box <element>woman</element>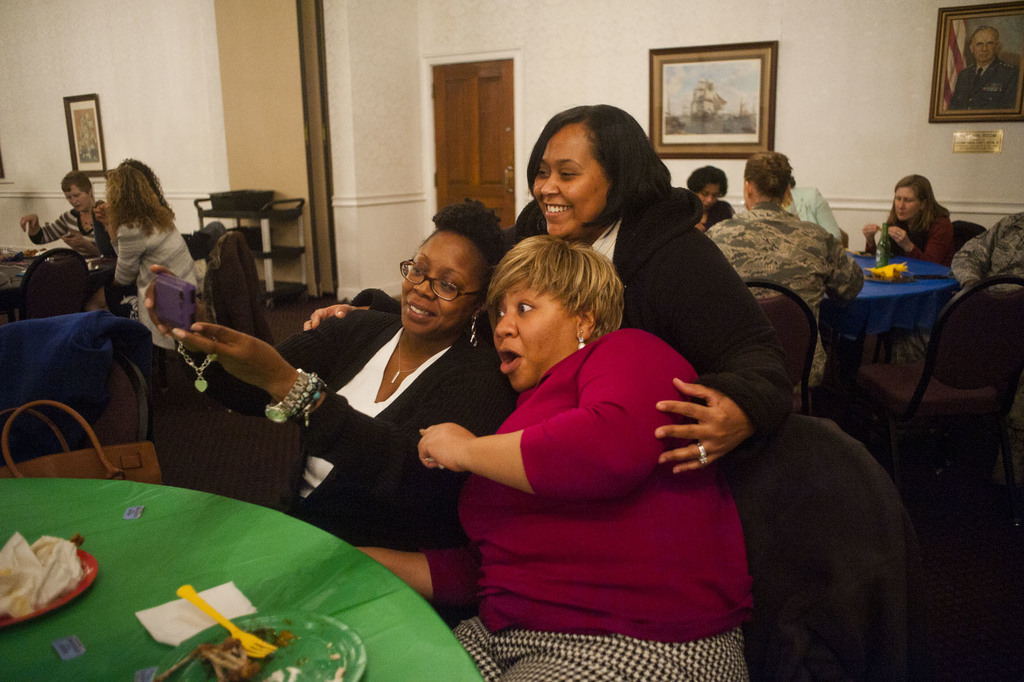
360 238 755 681
